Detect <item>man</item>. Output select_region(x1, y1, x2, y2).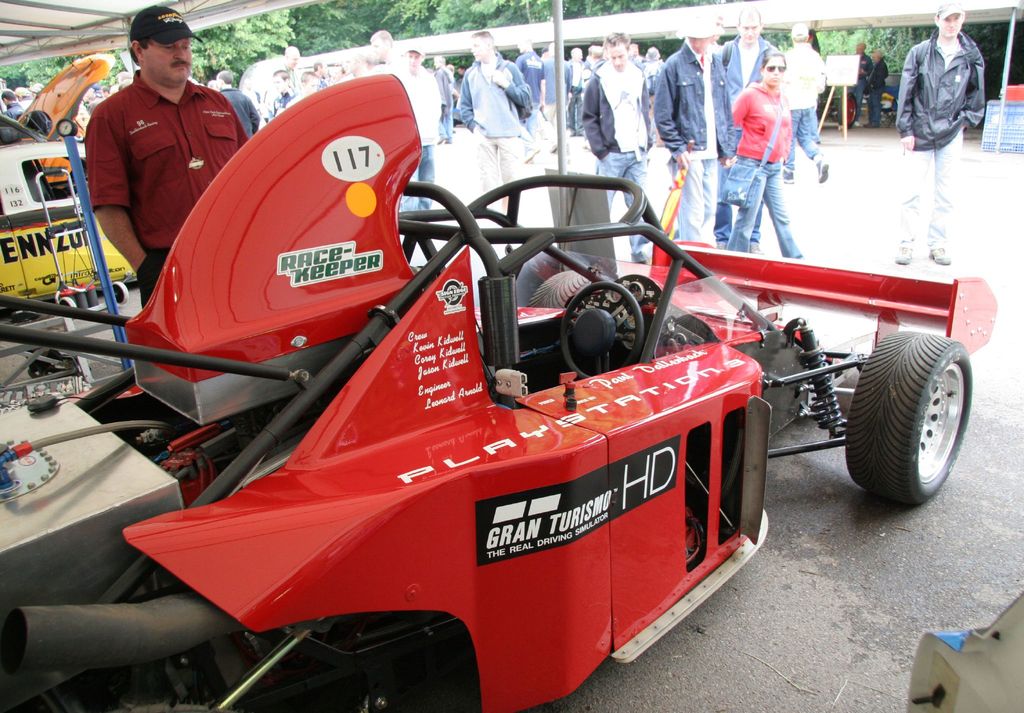
select_region(514, 35, 541, 146).
